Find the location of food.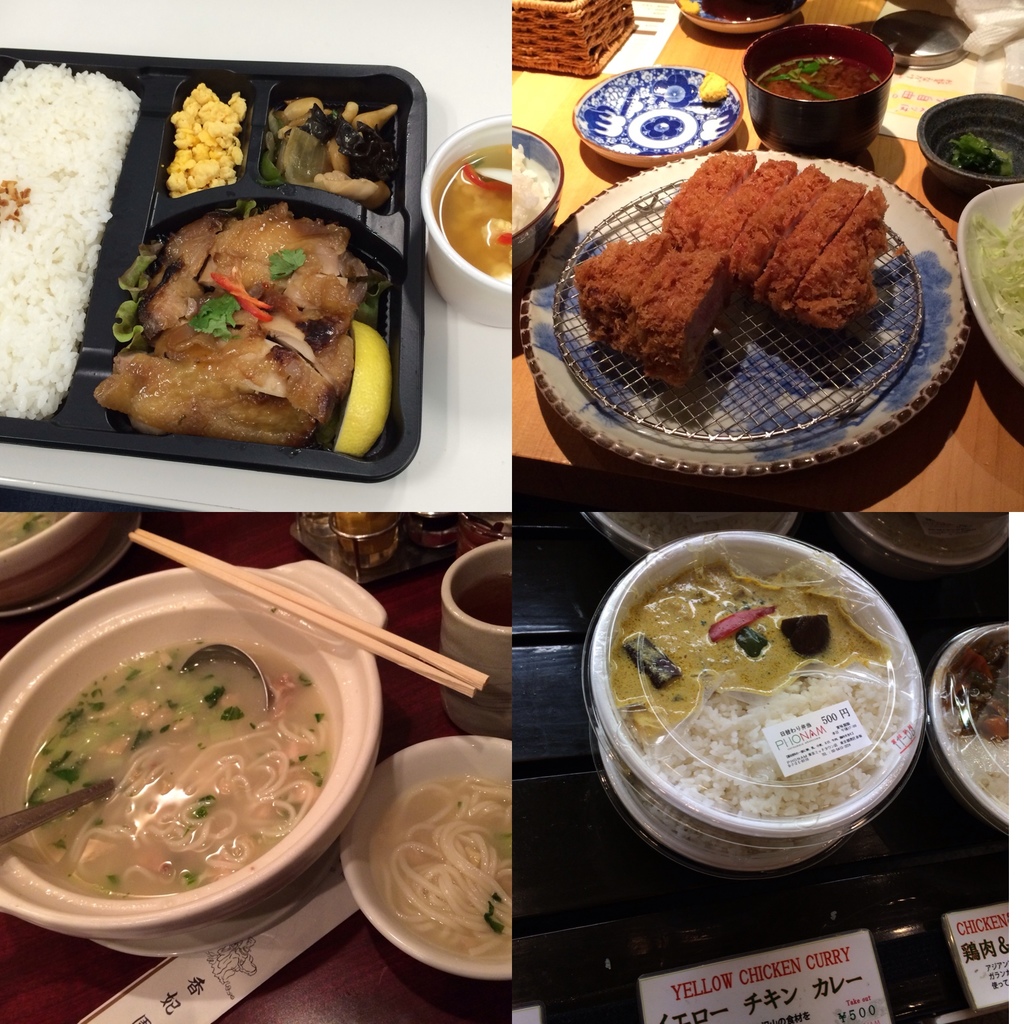
Location: l=28, t=634, r=328, b=908.
